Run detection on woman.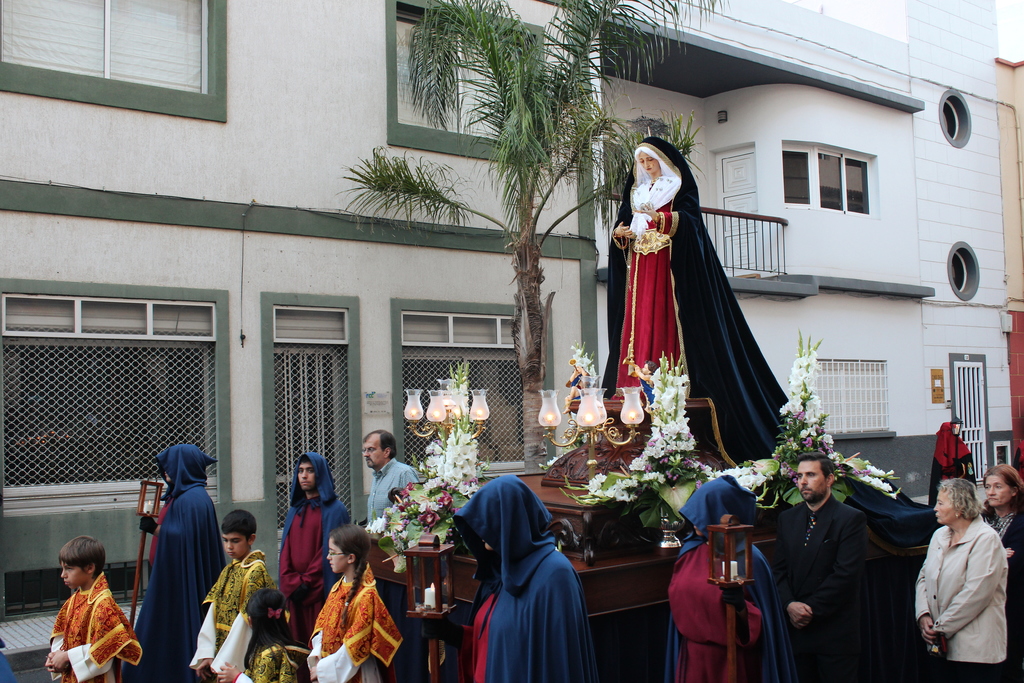
Result: left=910, top=479, right=1010, bottom=682.
